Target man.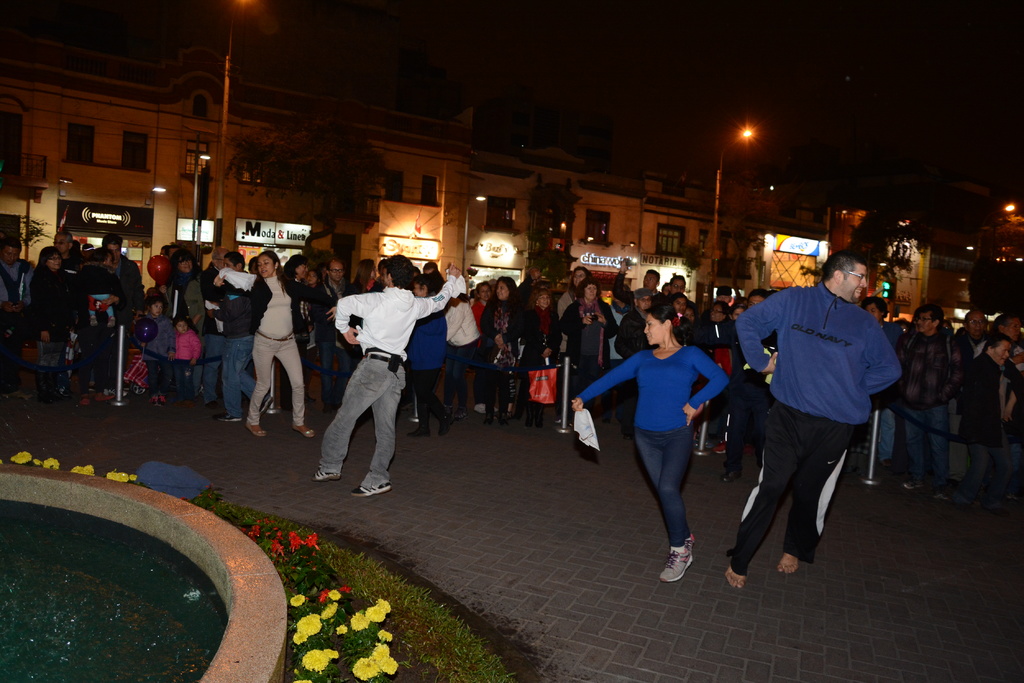
Target region: box(0, 237, 31, 305).
